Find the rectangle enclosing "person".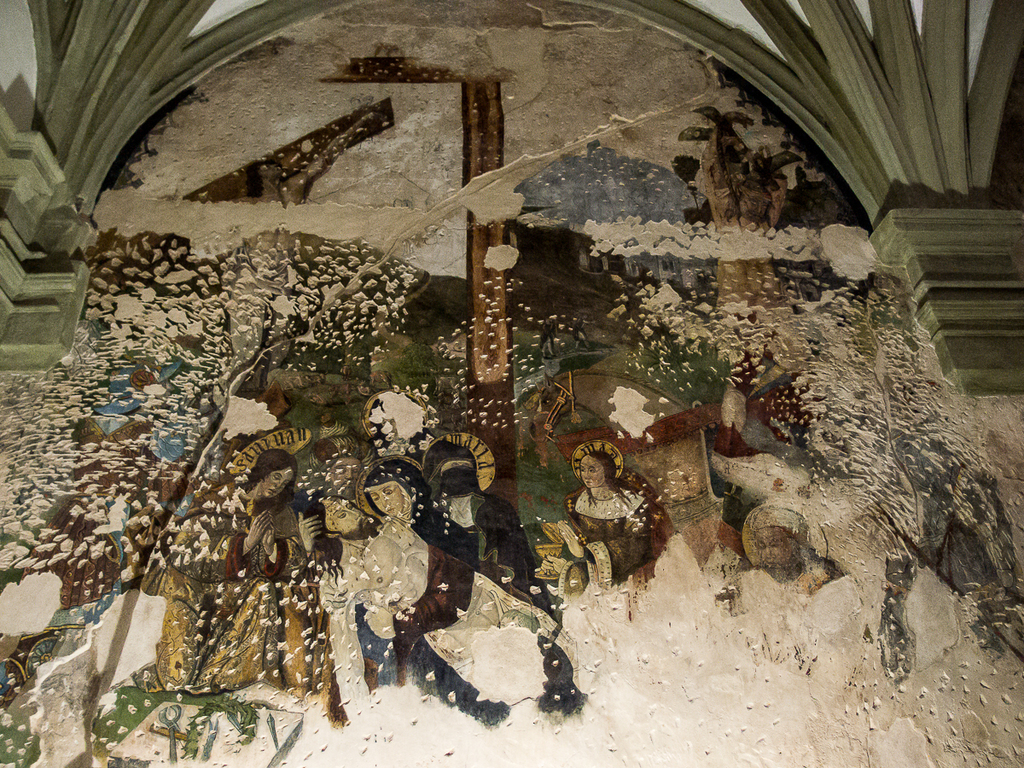
left=567, top=449, right=633, bottom=614.
